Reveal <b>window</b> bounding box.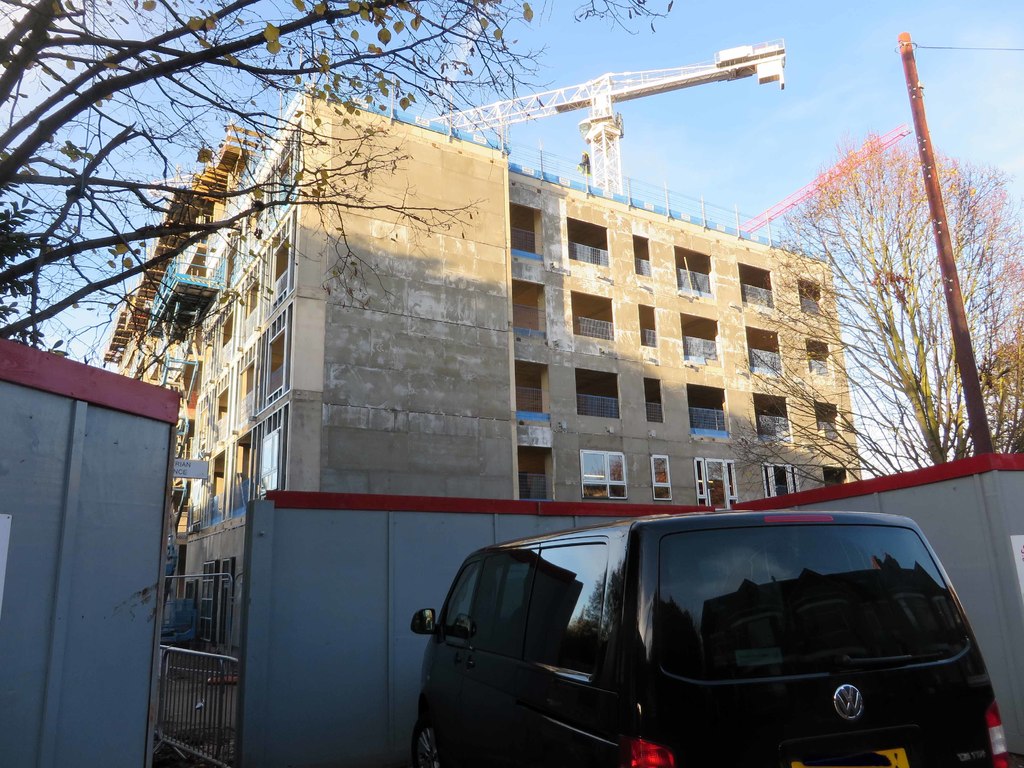
Revealed: box(807, 336, 833, 386).
